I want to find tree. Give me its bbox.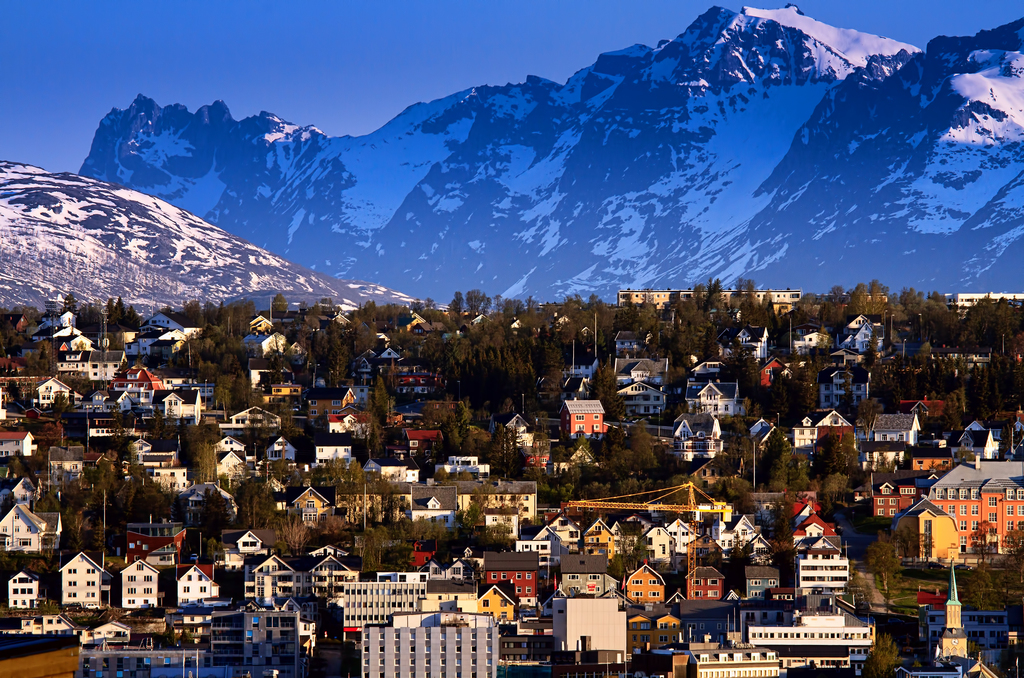
{"x1": 180, "y1": 419, "x2": 221, "y2": 478}.
